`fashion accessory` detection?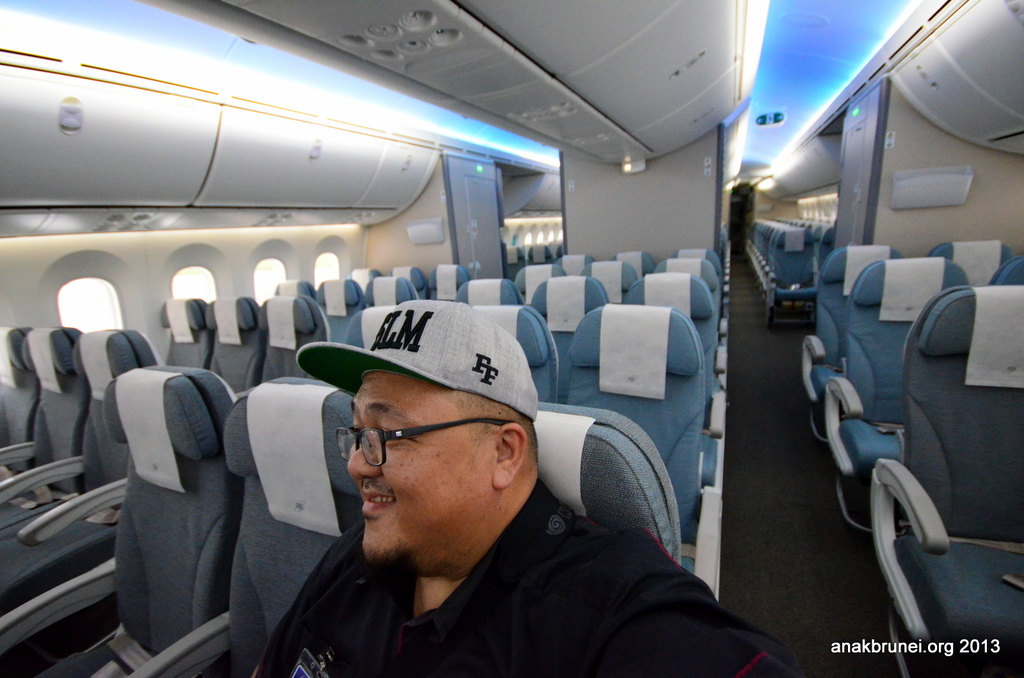
pyautogui.locateOnScreen(294, 296, 538, 422)
